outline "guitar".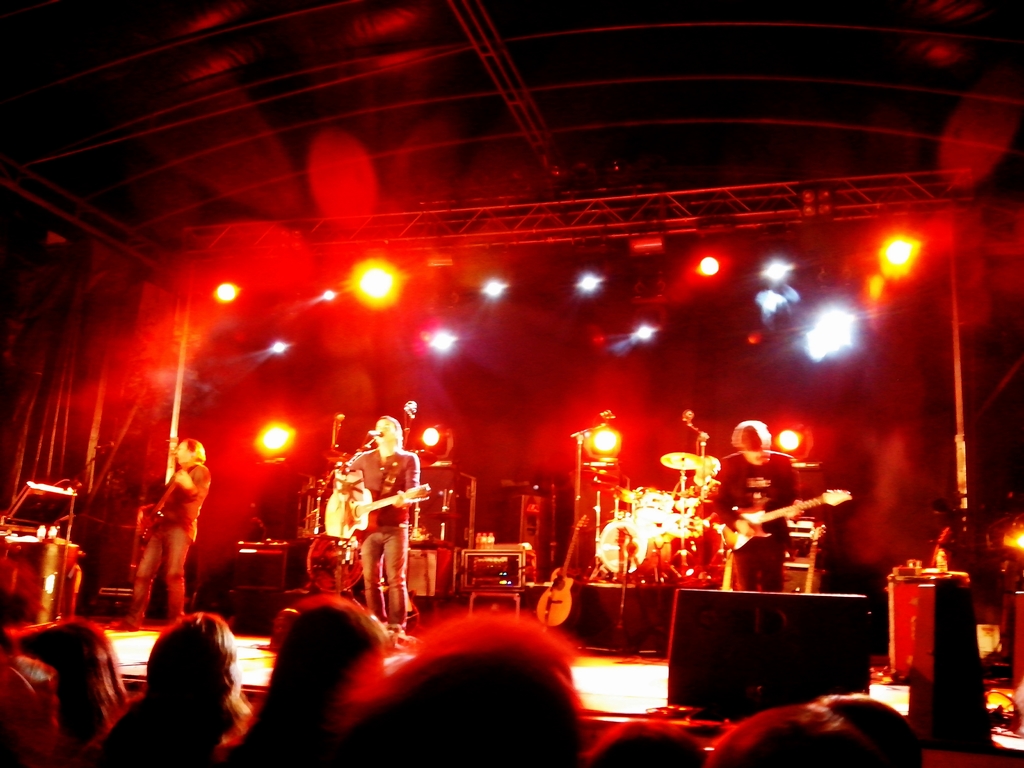
Outline: BBox(142, 463, 195, 540).
